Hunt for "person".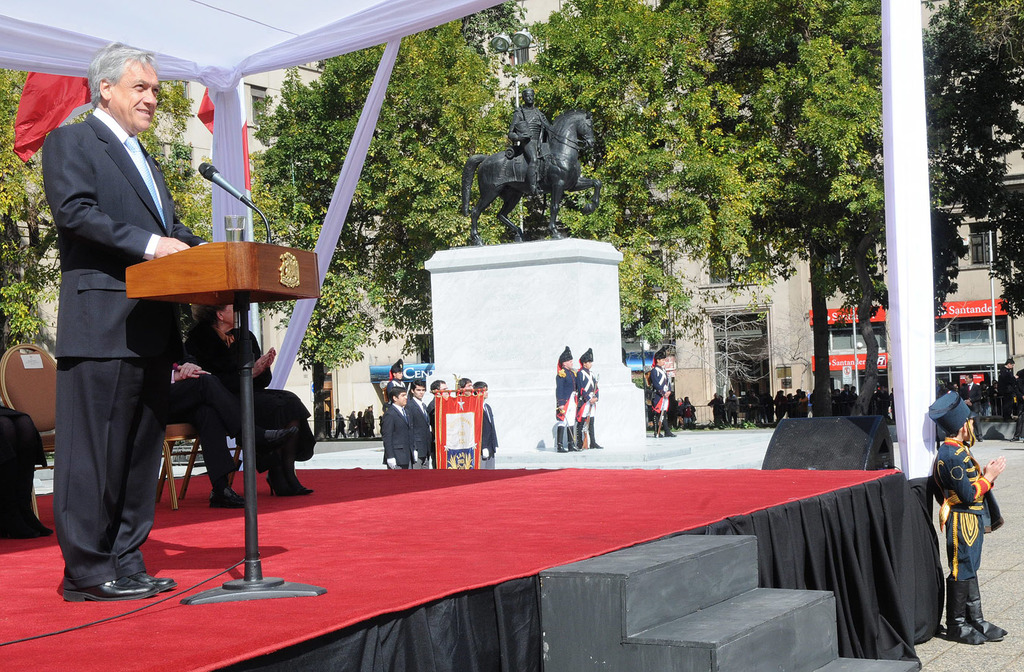
Hunted down at bbox=[936, 391, 1009, 650].
